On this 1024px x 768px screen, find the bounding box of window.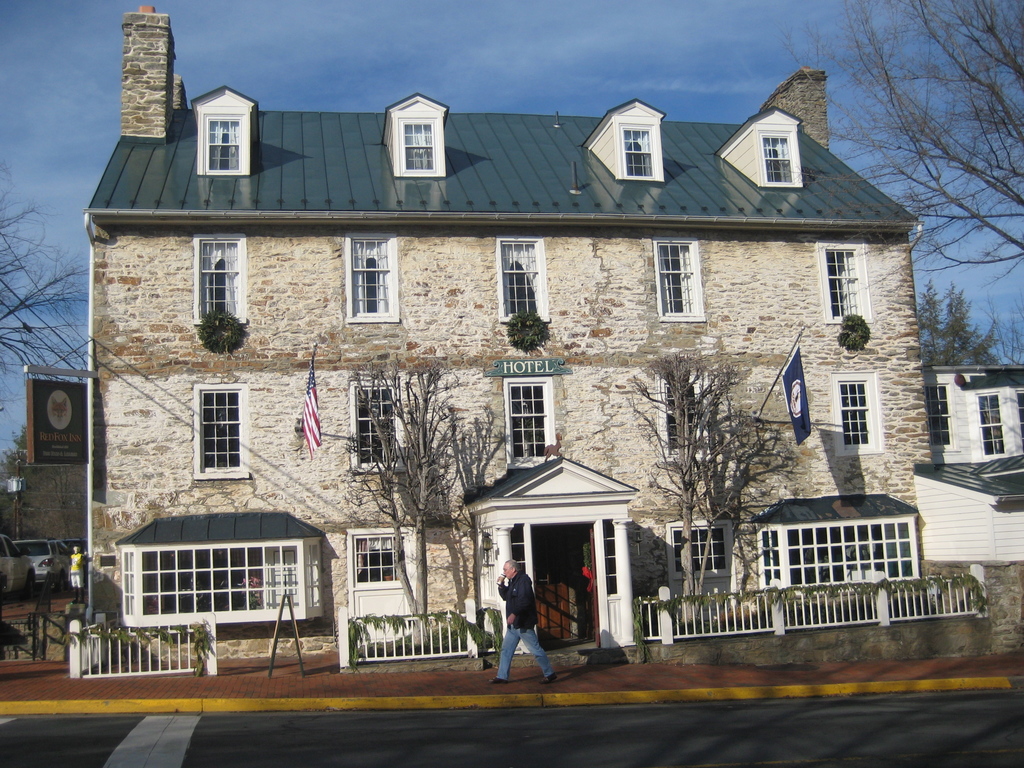
Bounding box: (1014,394,1023,452).
